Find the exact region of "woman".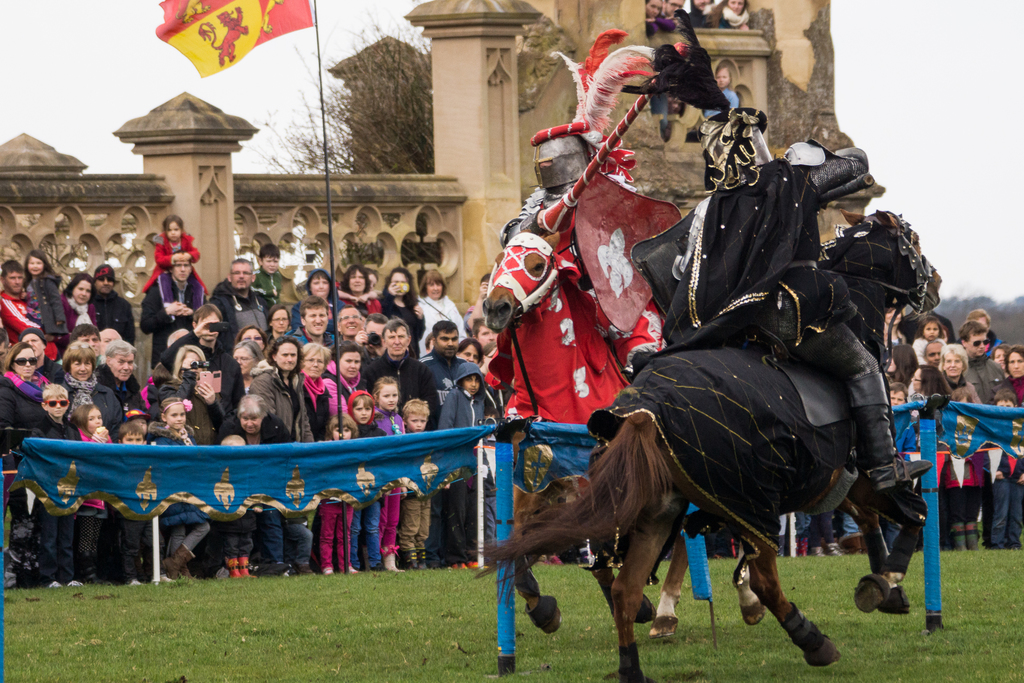
Exact region: select_region(218, 395, 290, 569).
